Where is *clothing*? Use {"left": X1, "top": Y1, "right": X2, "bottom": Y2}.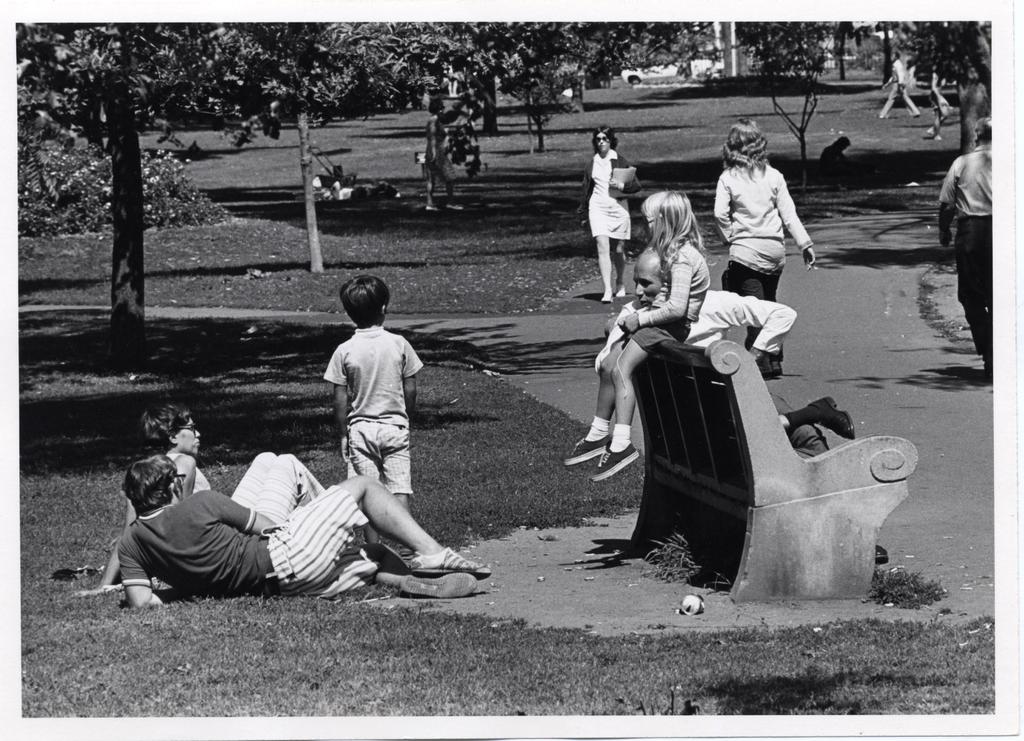
{"left": 714, "top": 128, "right": 815, "bottom": 291}.
